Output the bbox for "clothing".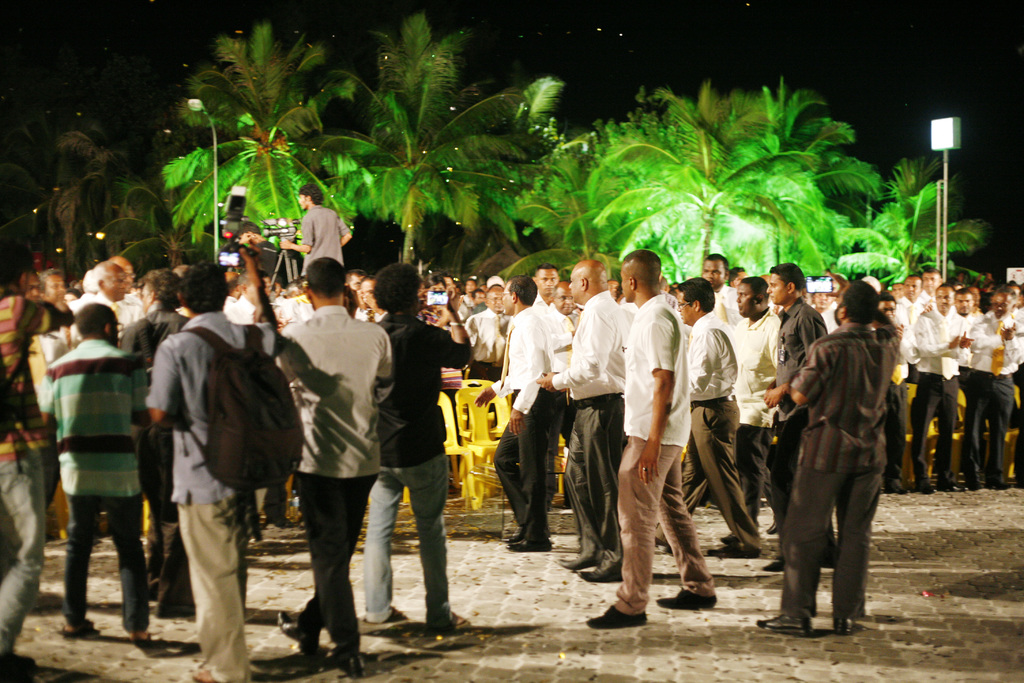
614 292 721 613.
